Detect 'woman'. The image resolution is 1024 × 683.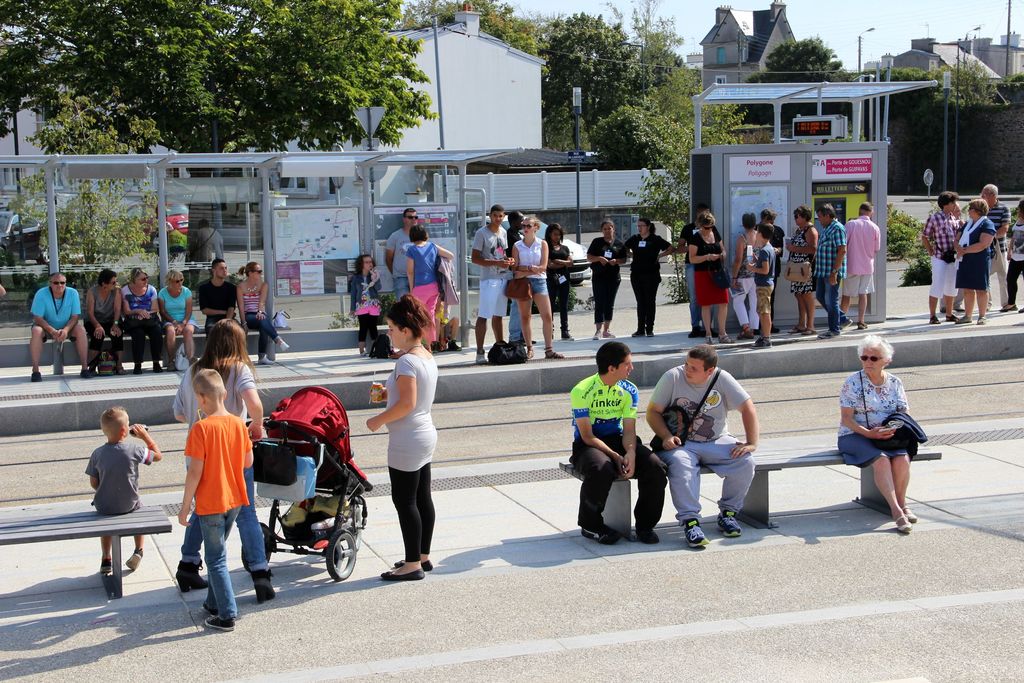
{"left": 237, "top": 256, "right": 294, "bottom": 364}.
